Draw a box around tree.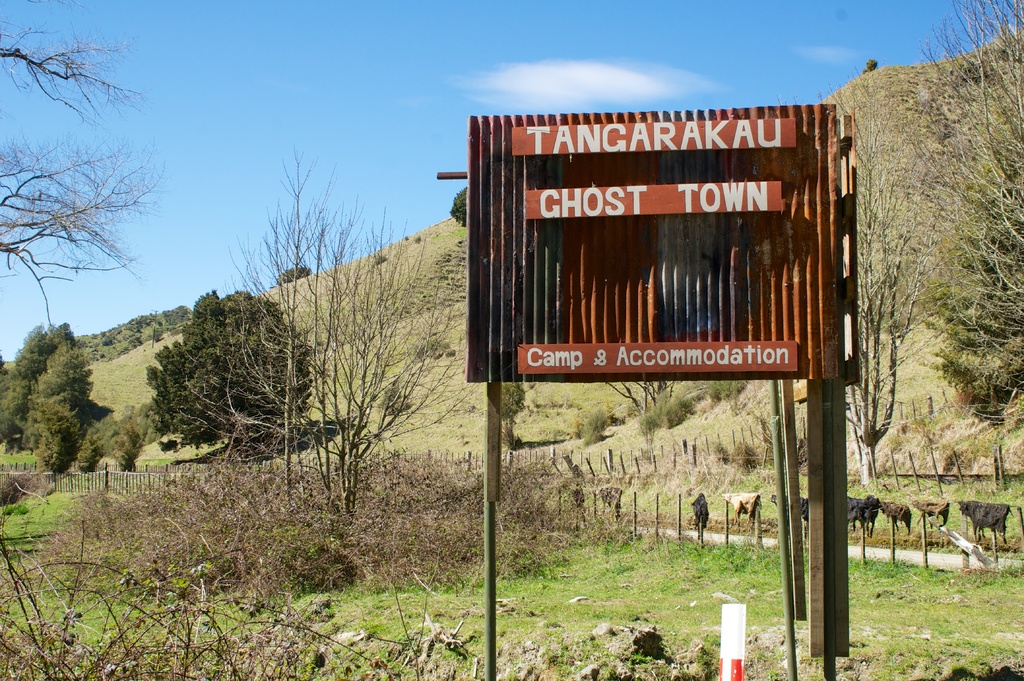
<box>449,183,470,232</box>.
